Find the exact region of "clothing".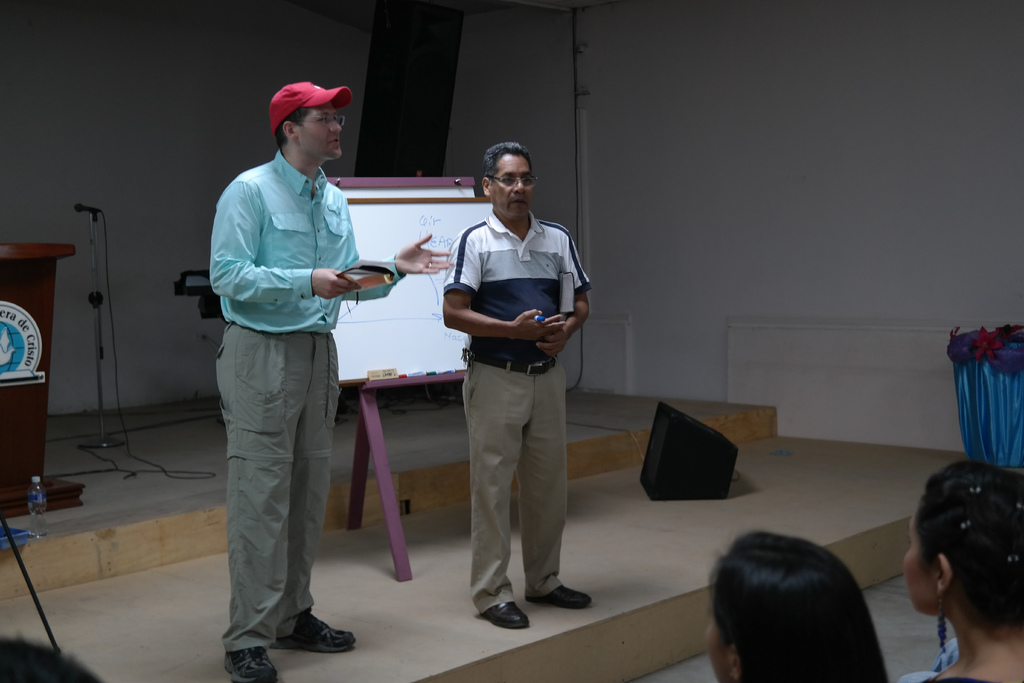
Exact region: <box>214,331,346,659</box>.
